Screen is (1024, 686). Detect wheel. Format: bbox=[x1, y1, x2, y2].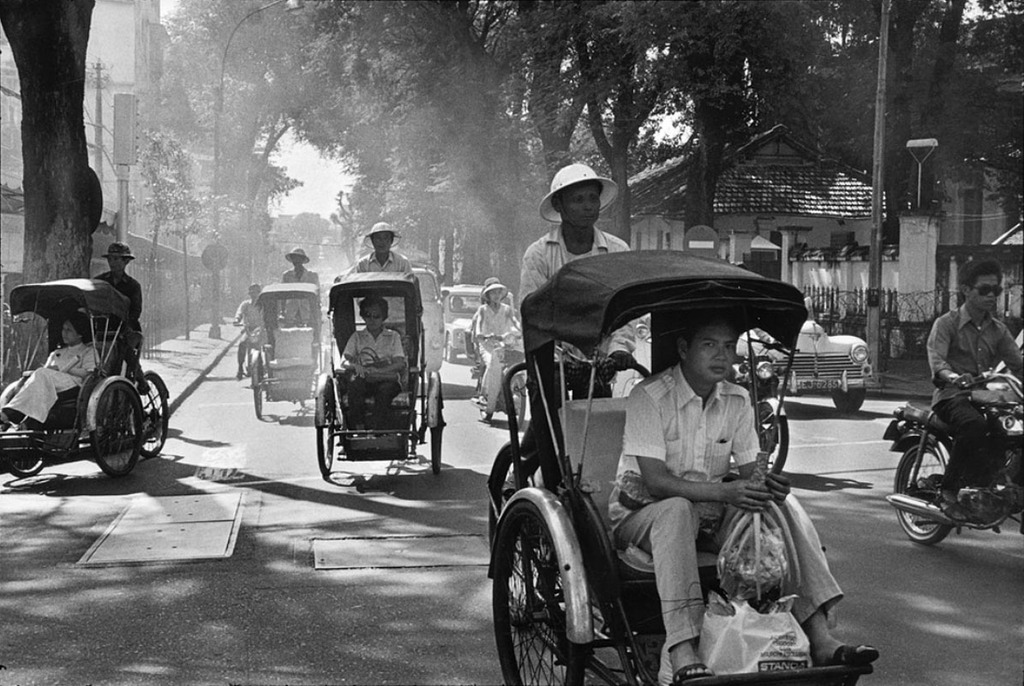
bbox=[477, 379, 489, 424].
